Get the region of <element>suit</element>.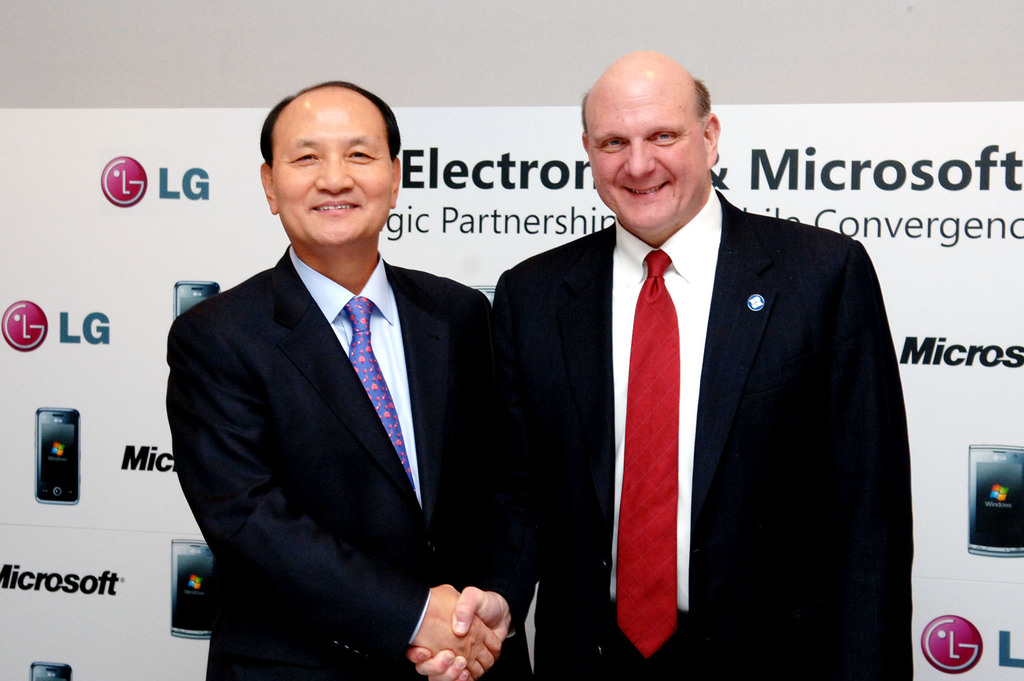
<bbox>456, 180, 918, 680</bbox>.
